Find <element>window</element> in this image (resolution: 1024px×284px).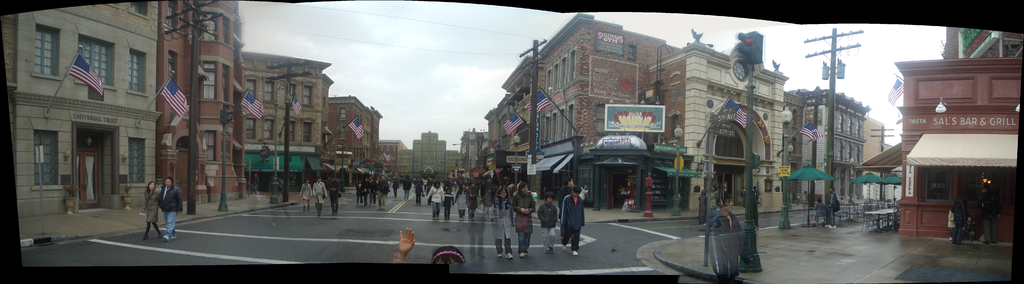
{"x1": 559, "y1": 61, "x2": 565, "y2": 91}.
